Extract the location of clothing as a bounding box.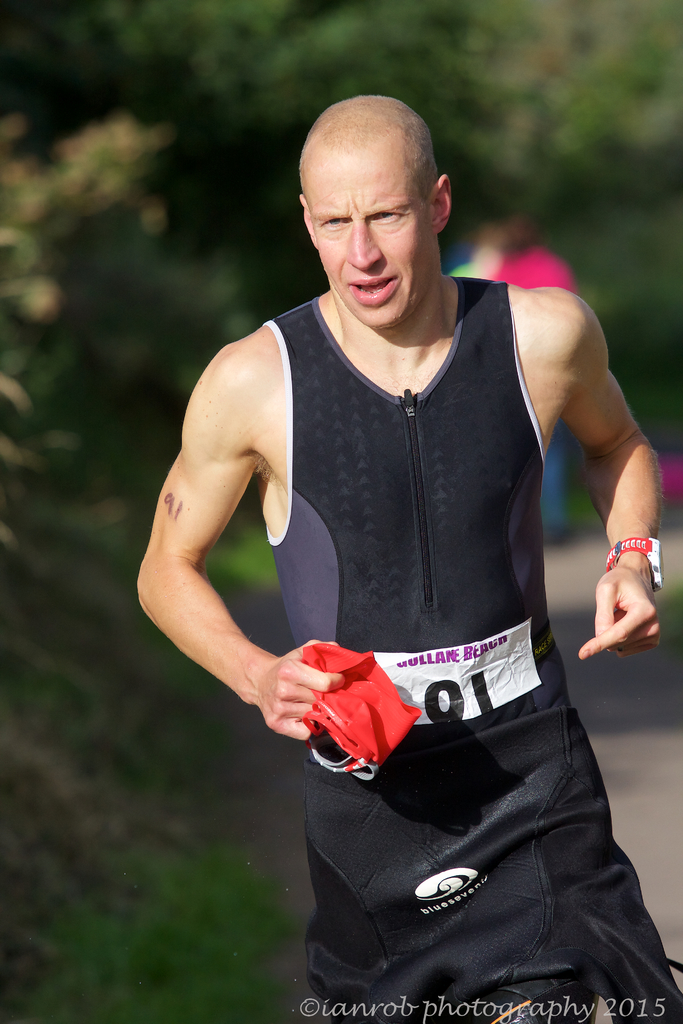
{"x1": 476, "y1": 260, "x2": 594, "y2": 541}.
